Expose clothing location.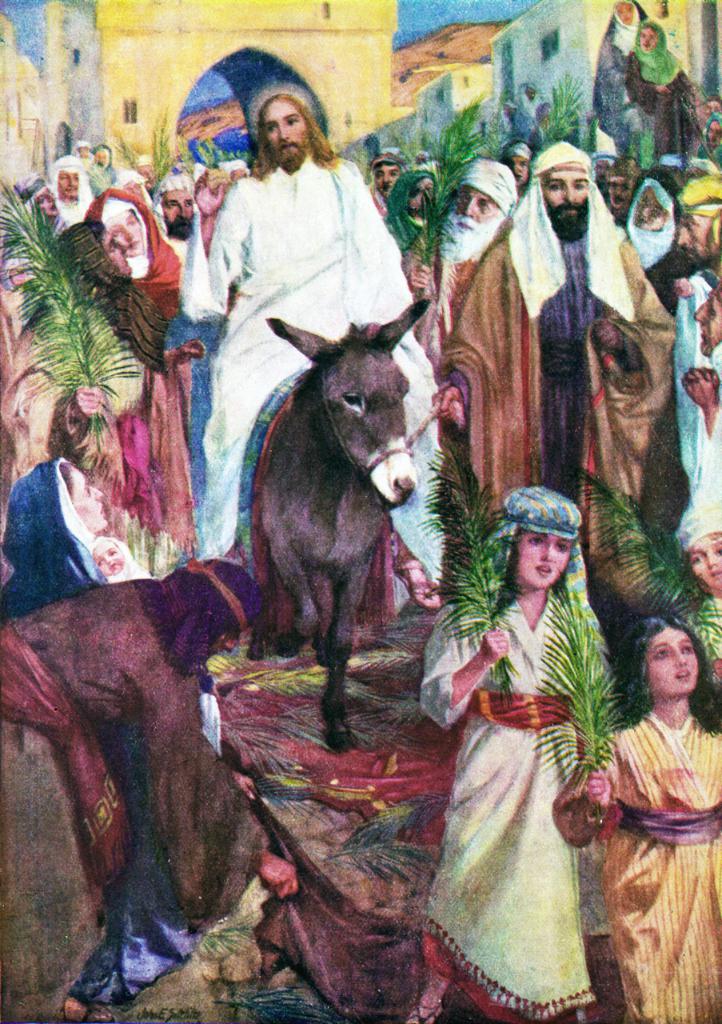
Exposed at (left=684, top=593, right=721, bottom=700).
